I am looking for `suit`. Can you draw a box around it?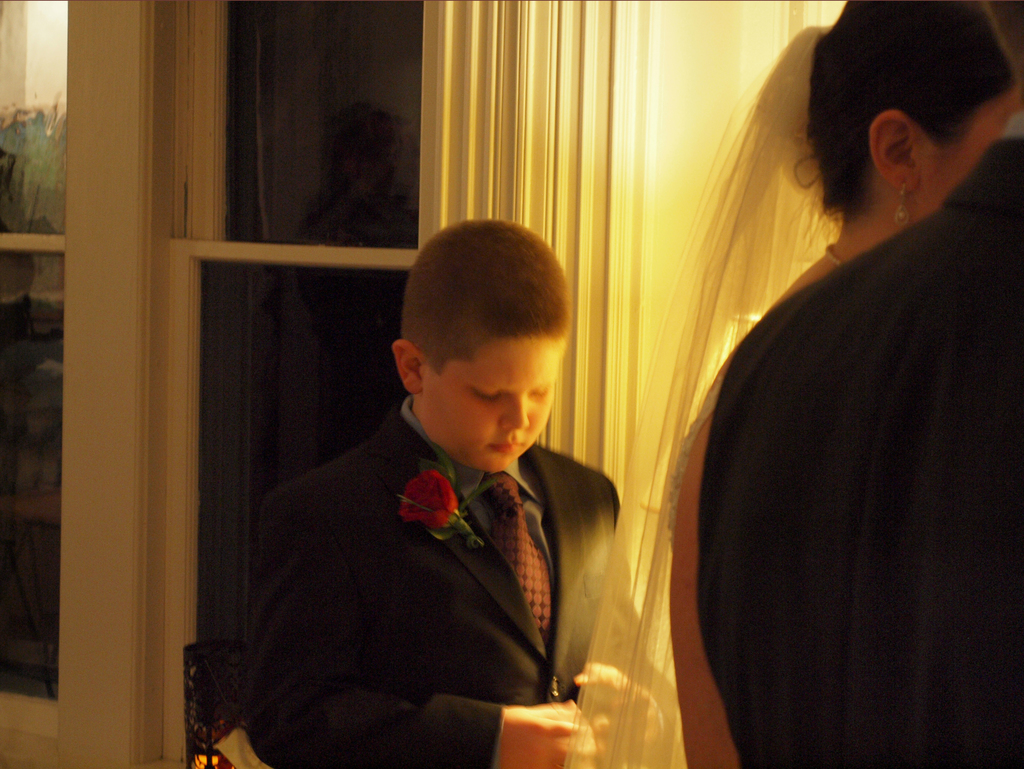
Sure, the bounding box is 690 110 1023 768.
